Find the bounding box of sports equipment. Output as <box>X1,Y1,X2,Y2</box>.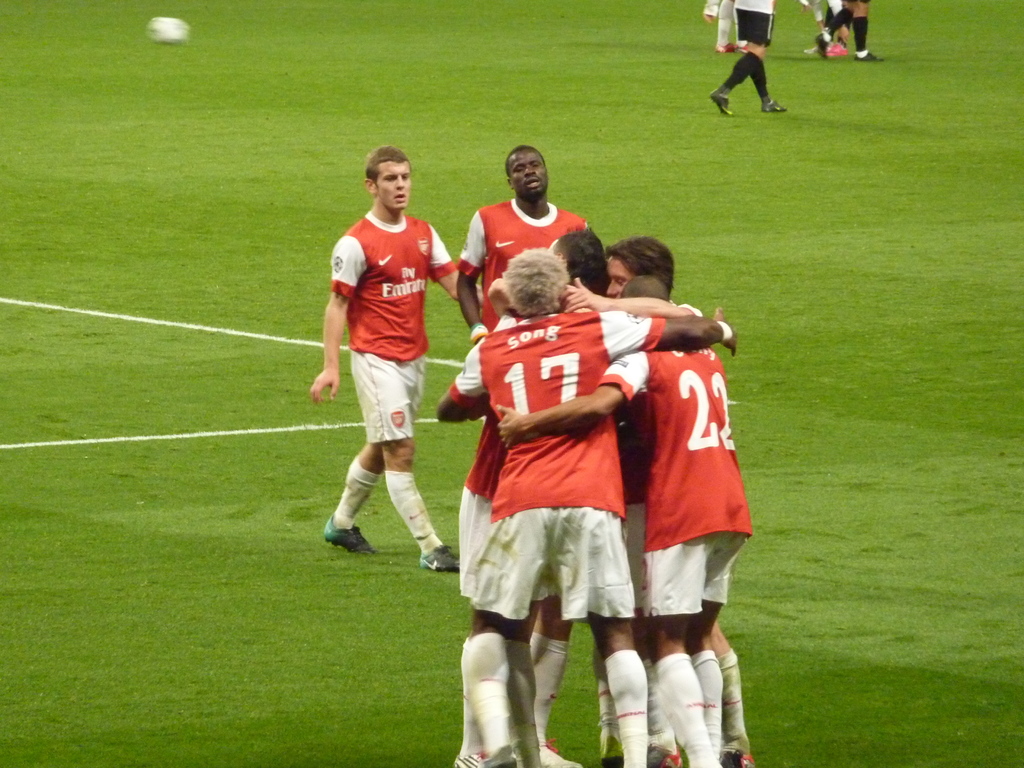
<box>333,452,380,526</box>.
